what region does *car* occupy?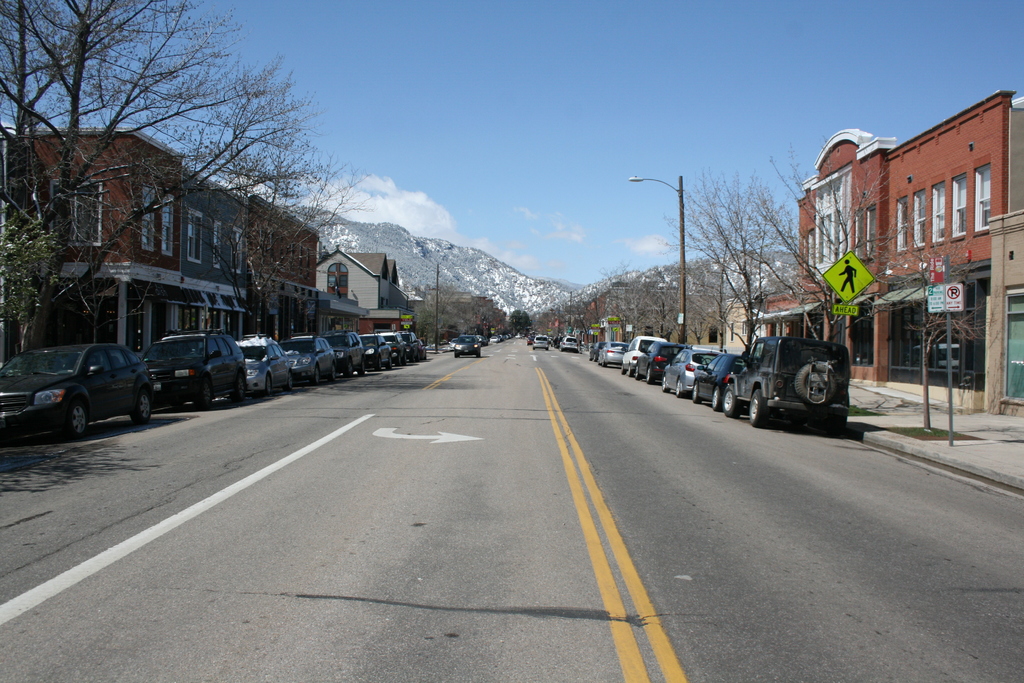
534/337/547/350.
